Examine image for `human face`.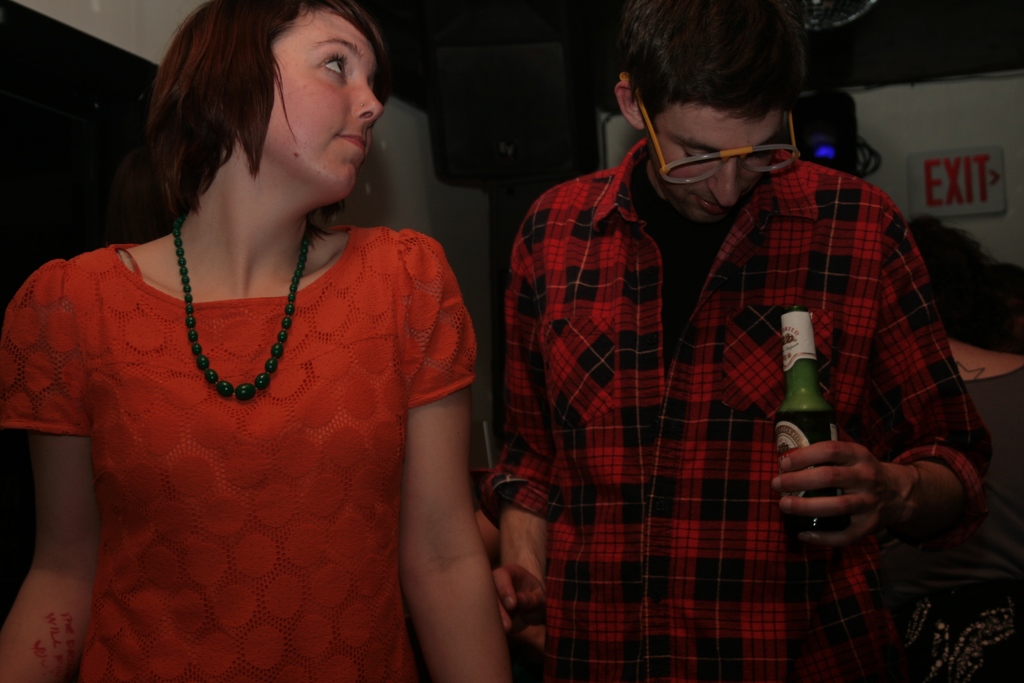
Examination result: 637:118:785:226.
